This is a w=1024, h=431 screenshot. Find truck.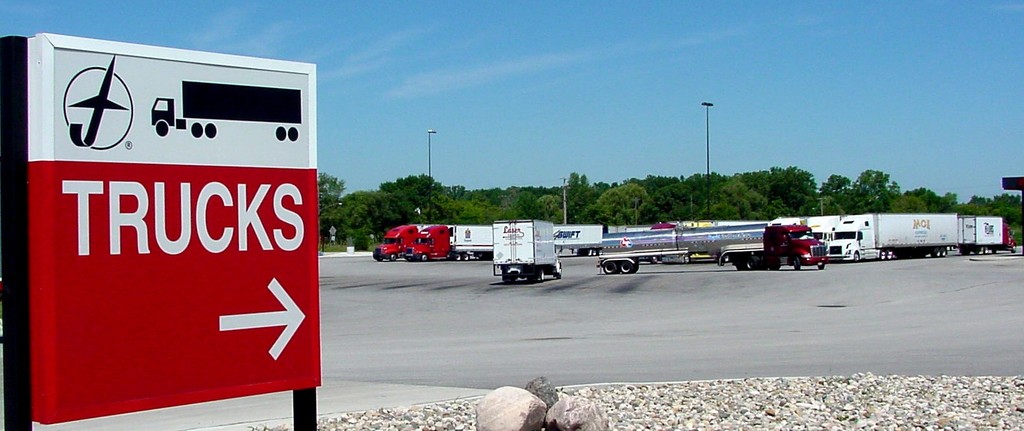
Bounding box: l=643, t=215, r=792, b=285.
